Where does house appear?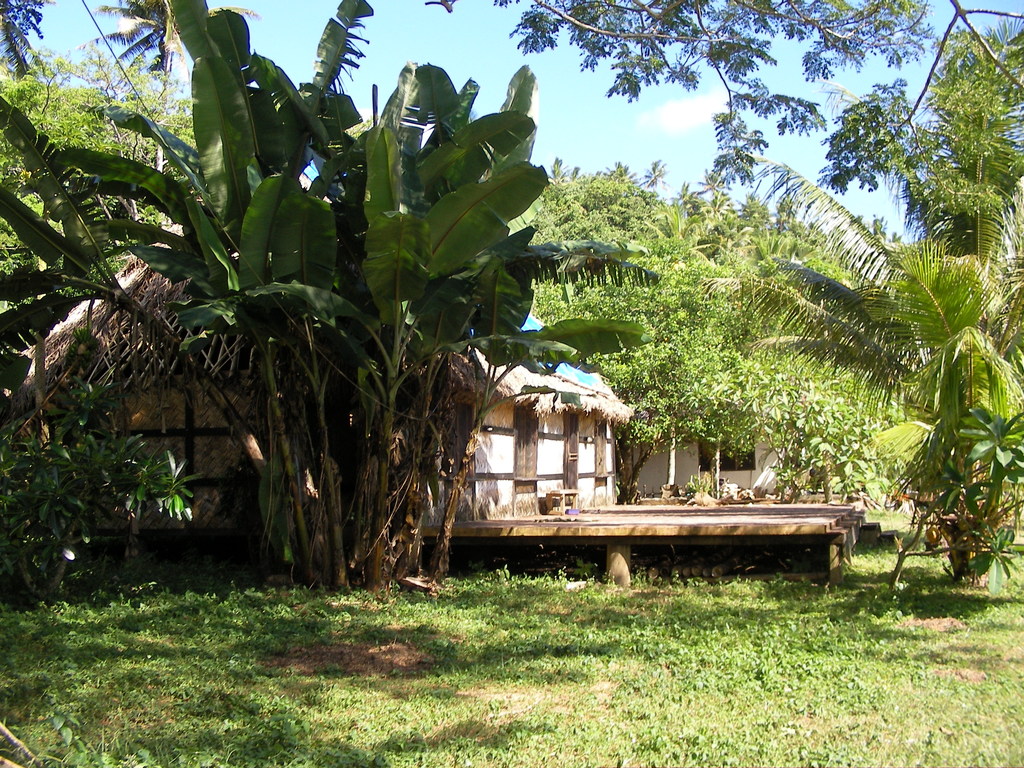
Appears at [left=616, top=415, right=858, bottom=502].
